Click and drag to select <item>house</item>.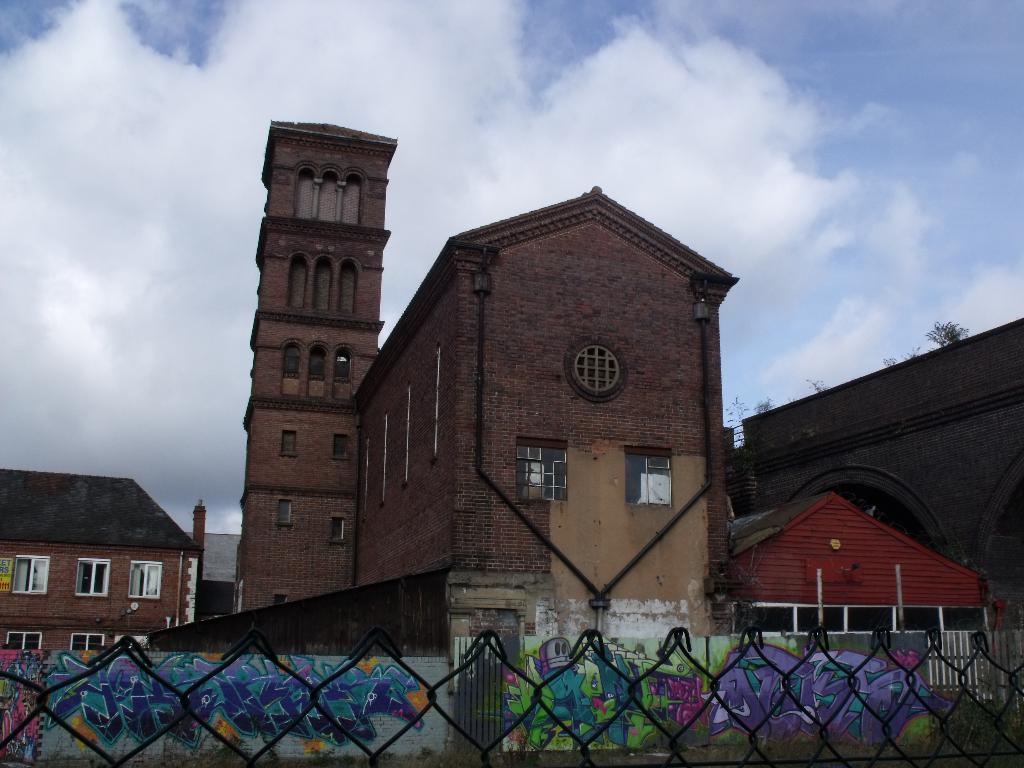
Selection: 10:458:209:666.
